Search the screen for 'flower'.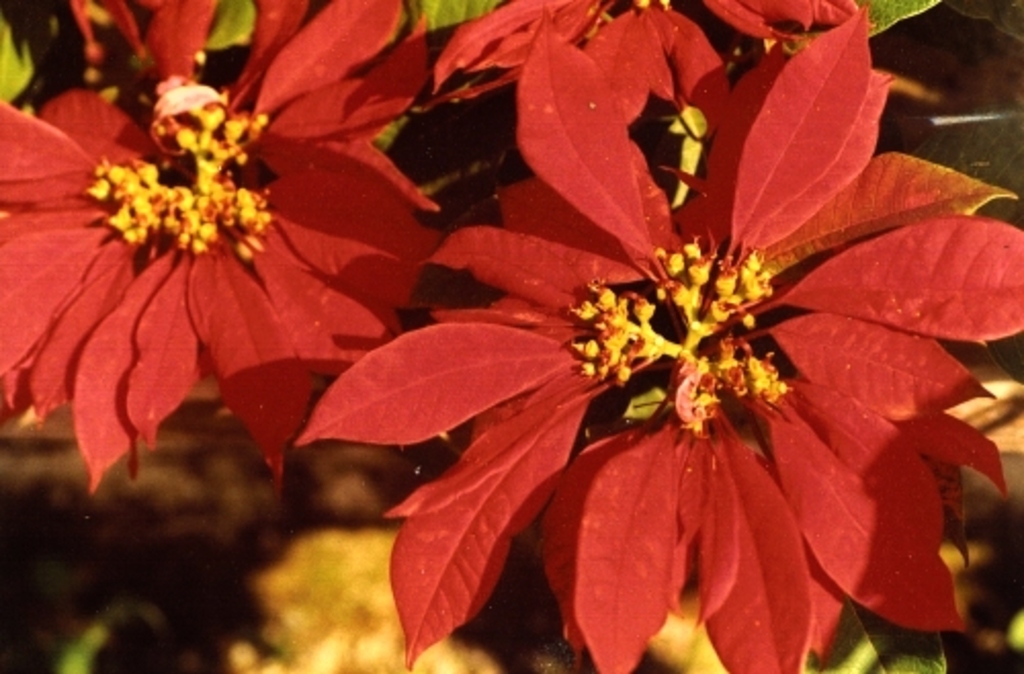
Found at rect(0, 0, 440, 492).
